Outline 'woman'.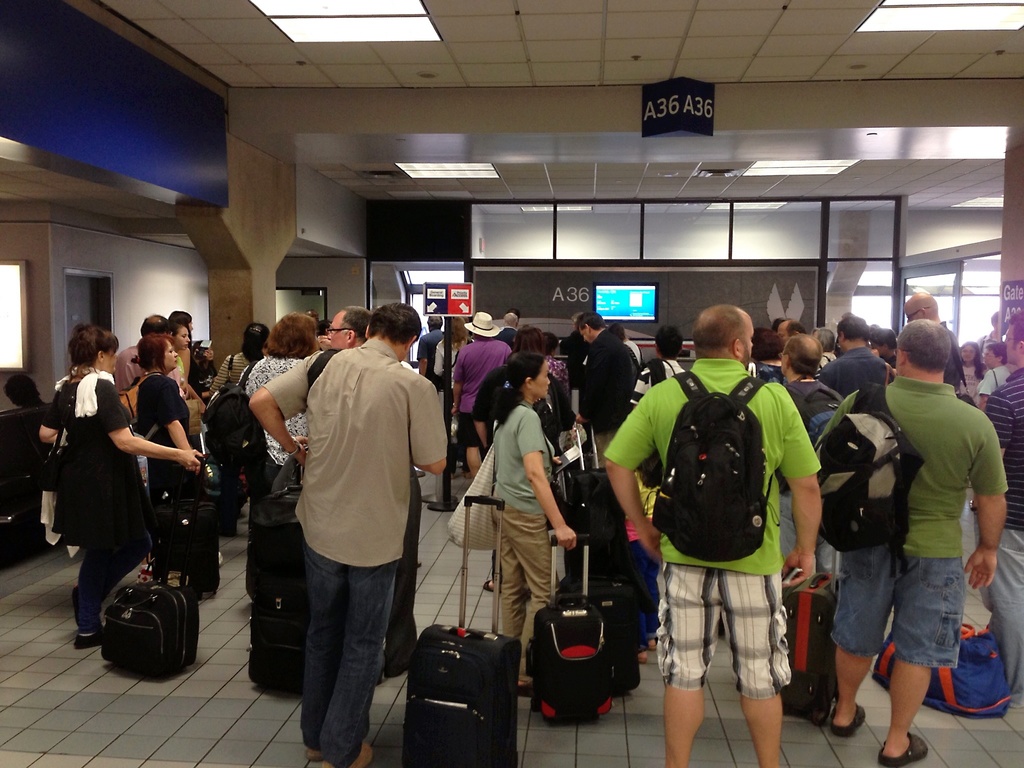
Outline: pyautogui.locateOnScreen(204, 319, 263, 403).
